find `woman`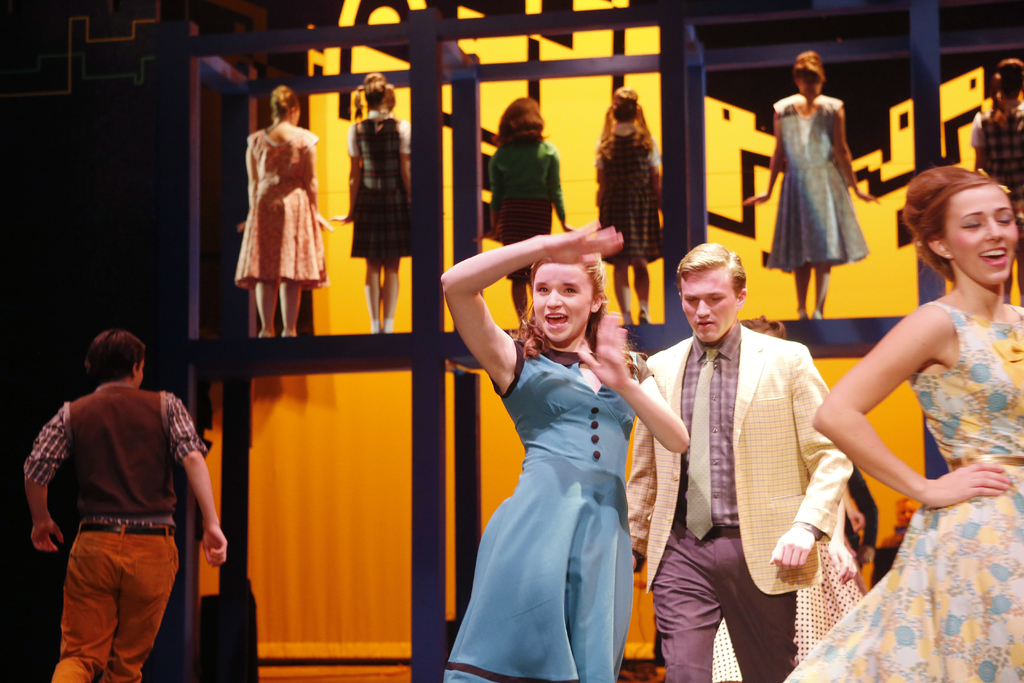
739/49/881/323
